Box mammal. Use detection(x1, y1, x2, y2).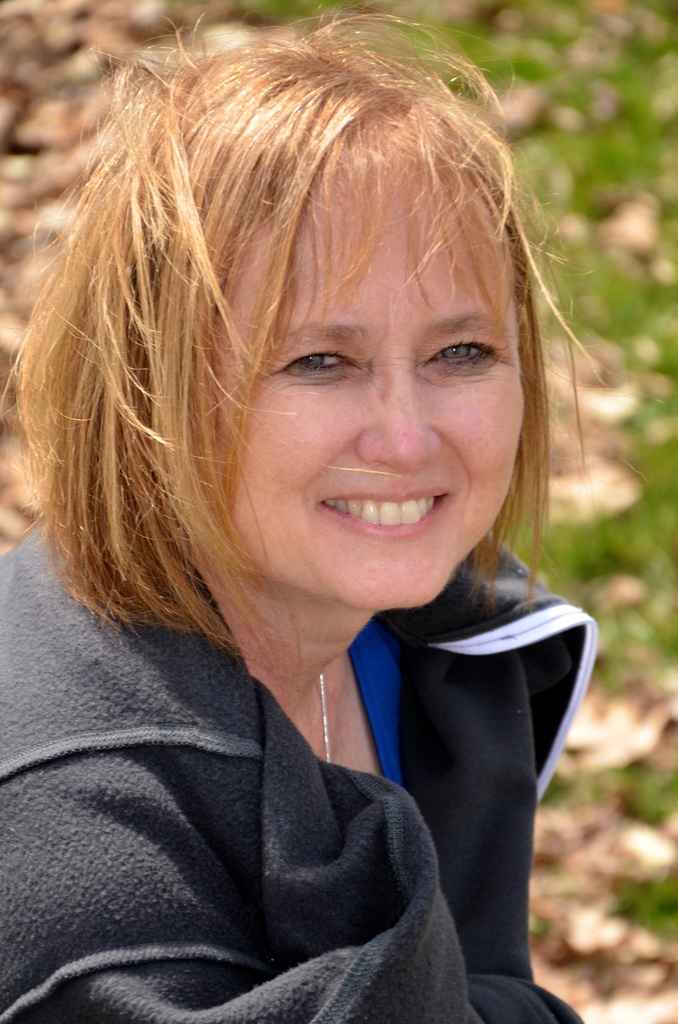
detection(0, 95, 650, 971).
